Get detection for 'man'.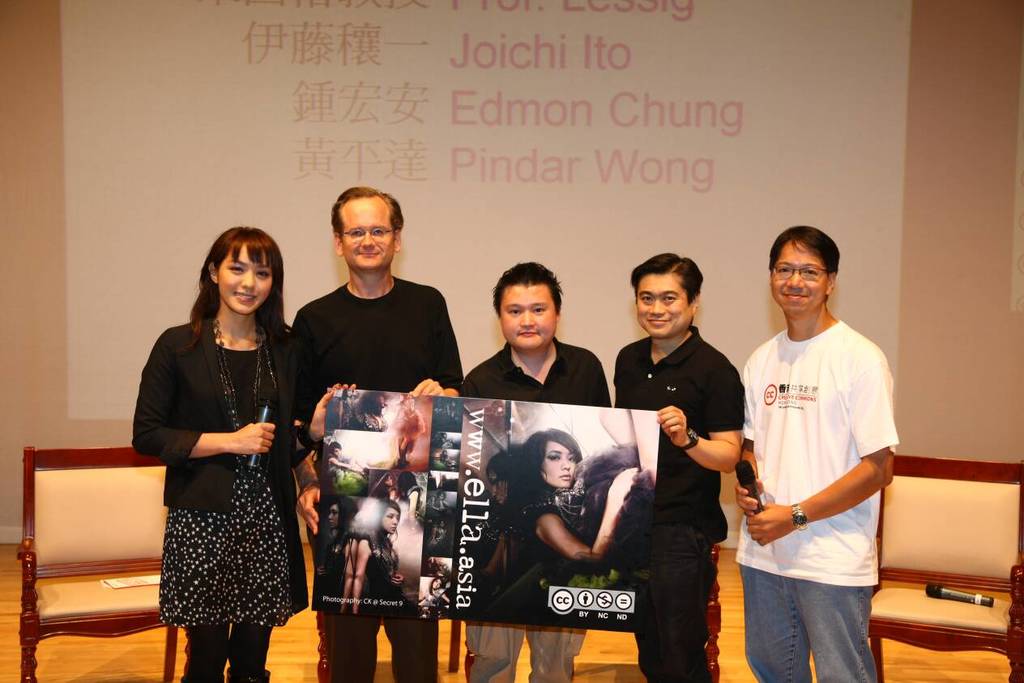
Detection: select_region(736, 220, 902, 680).
